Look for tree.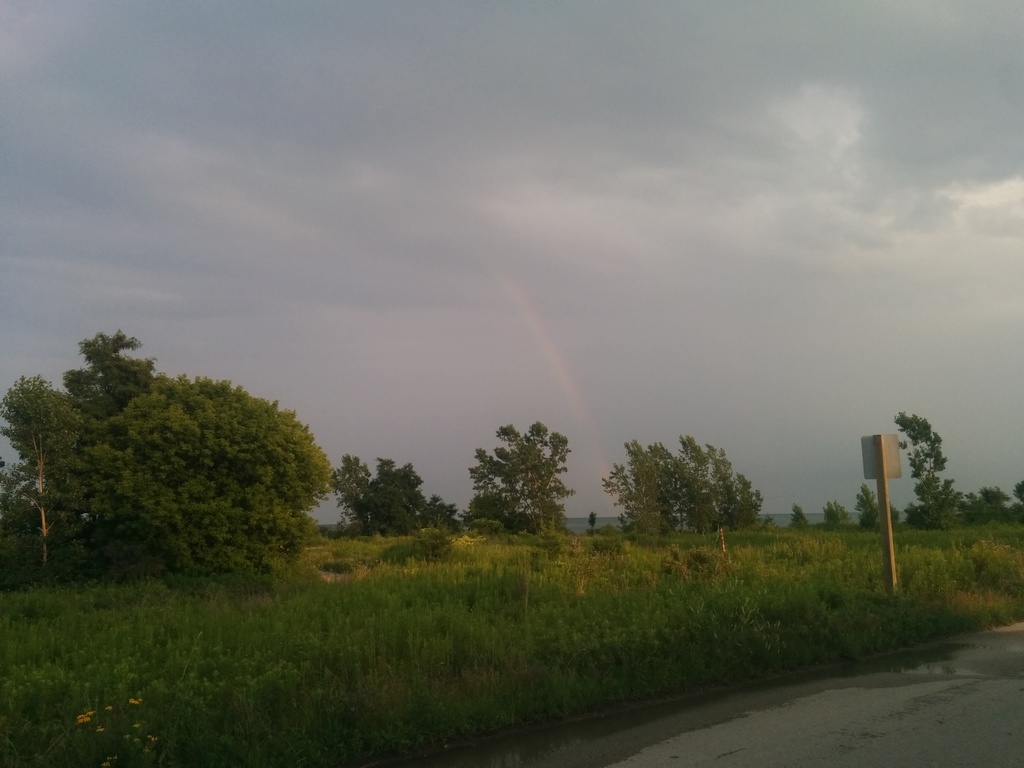
Found: (40,321,349,596).
